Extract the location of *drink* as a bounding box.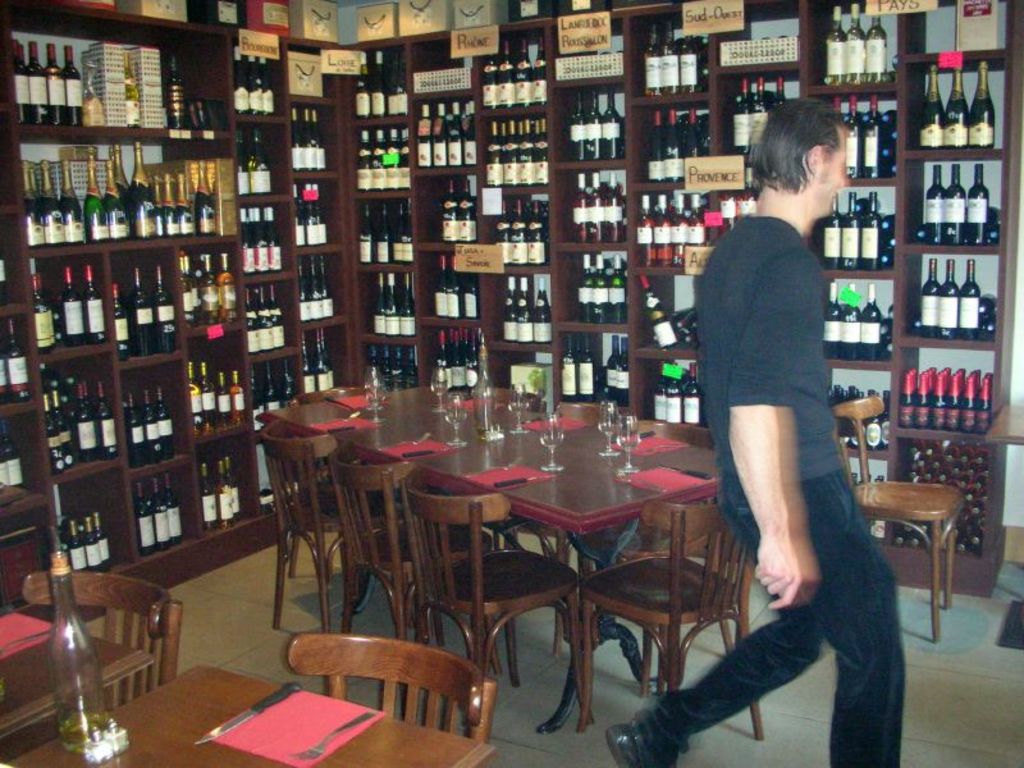
bbox=(151, 264, 175, 353).
